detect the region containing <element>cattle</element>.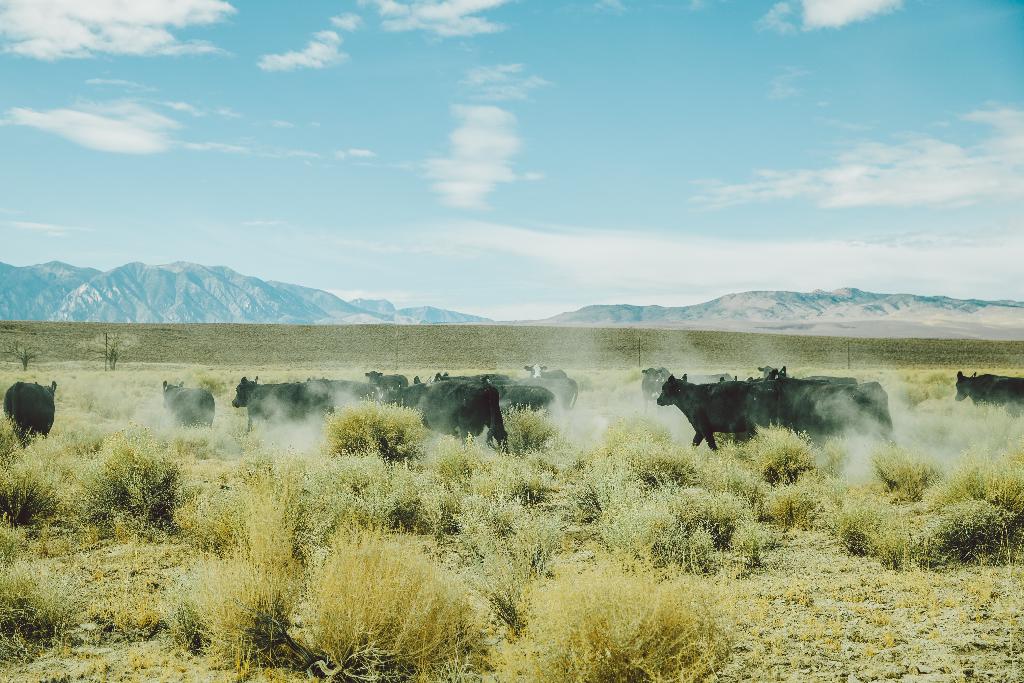
<region>387, 387, 430, 425</region>.
